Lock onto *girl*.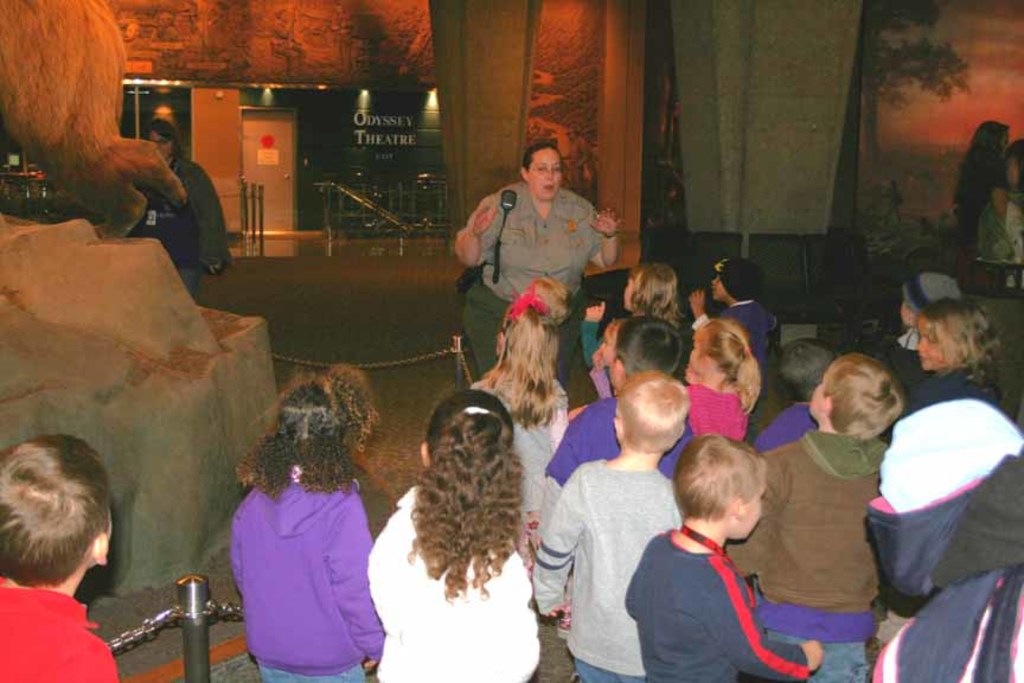
Locked: box(593, 318, 633, 392).
